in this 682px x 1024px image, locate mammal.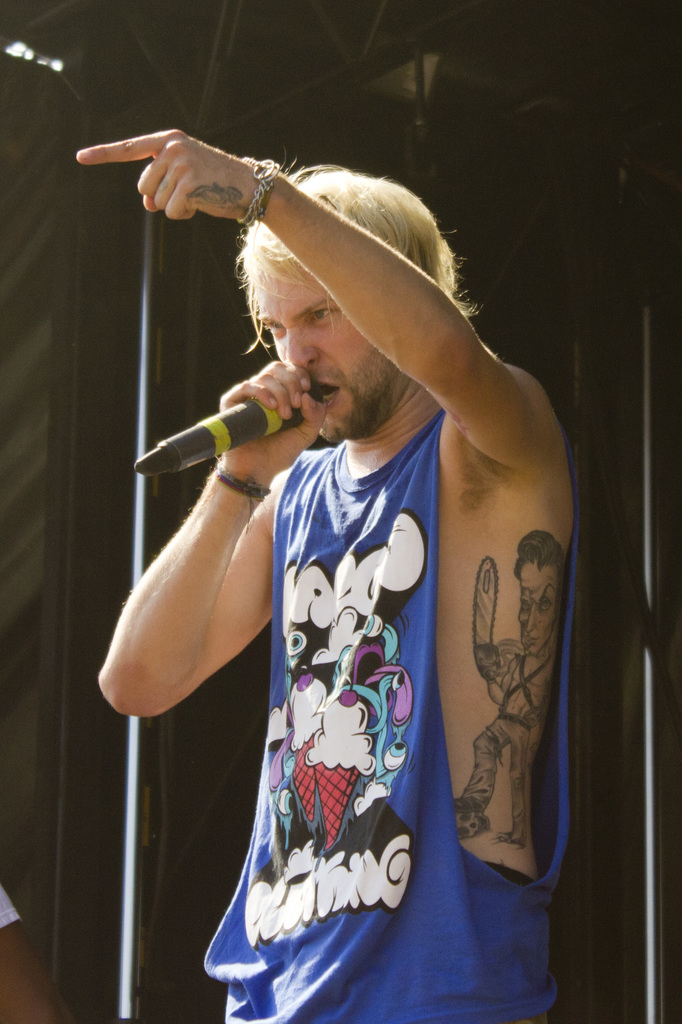
Bounding box: BBox(153, 136, 591, 951).
